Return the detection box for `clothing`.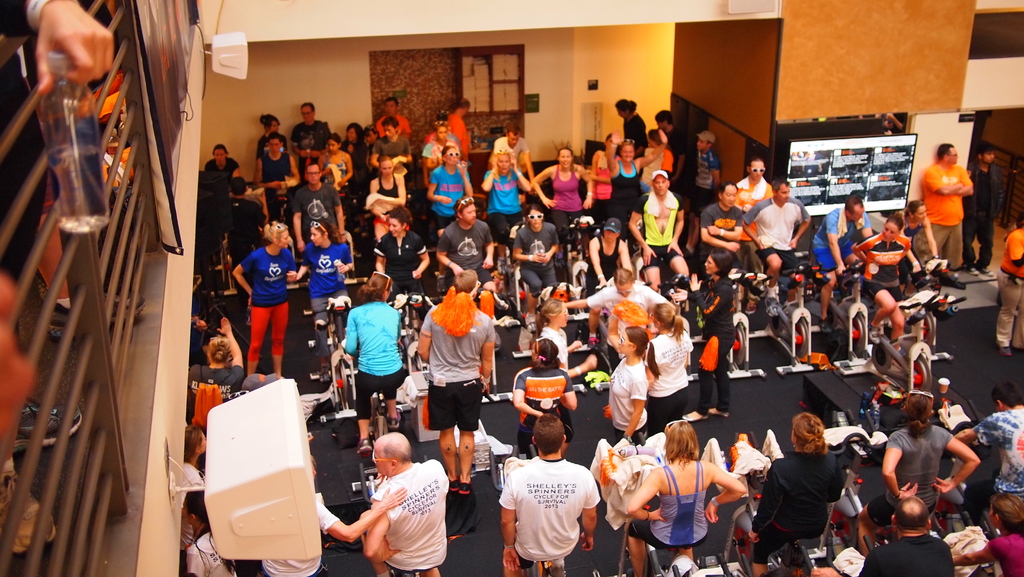
(254, 241, 295, 303).
